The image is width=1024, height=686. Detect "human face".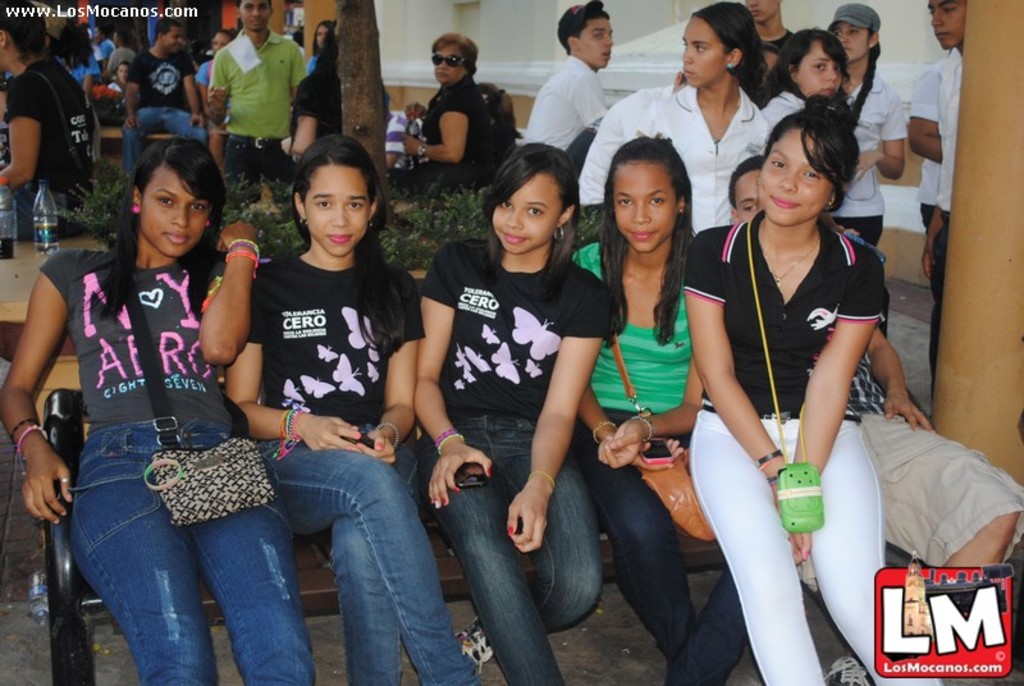
Detection: (832, 20, 872, 61).
